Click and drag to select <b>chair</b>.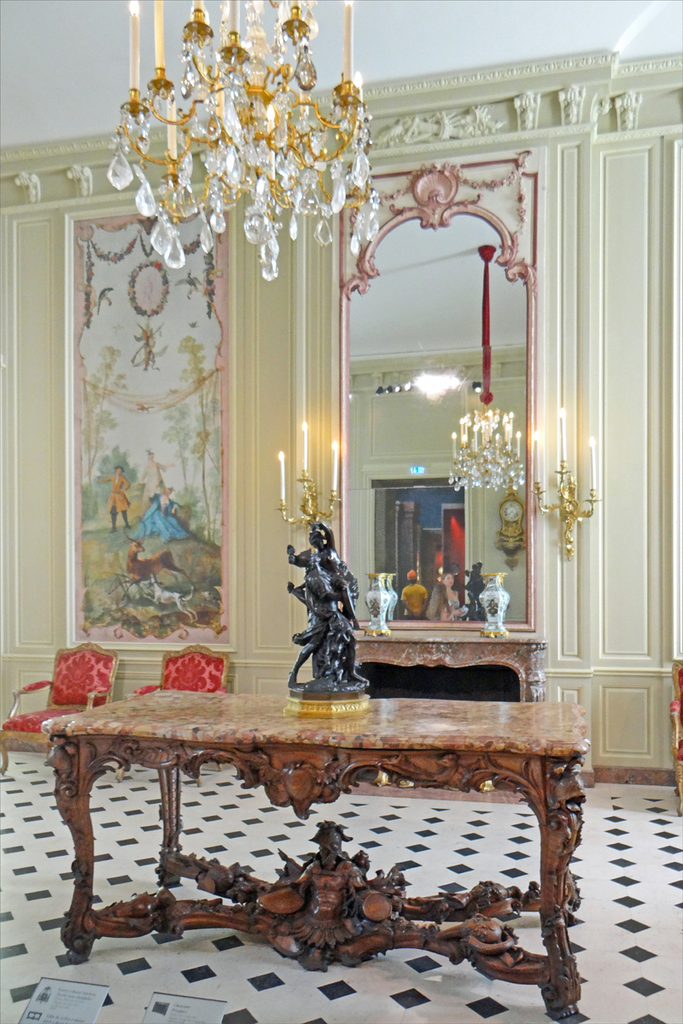
Selection: BBox(0, 643, 120, 771).
